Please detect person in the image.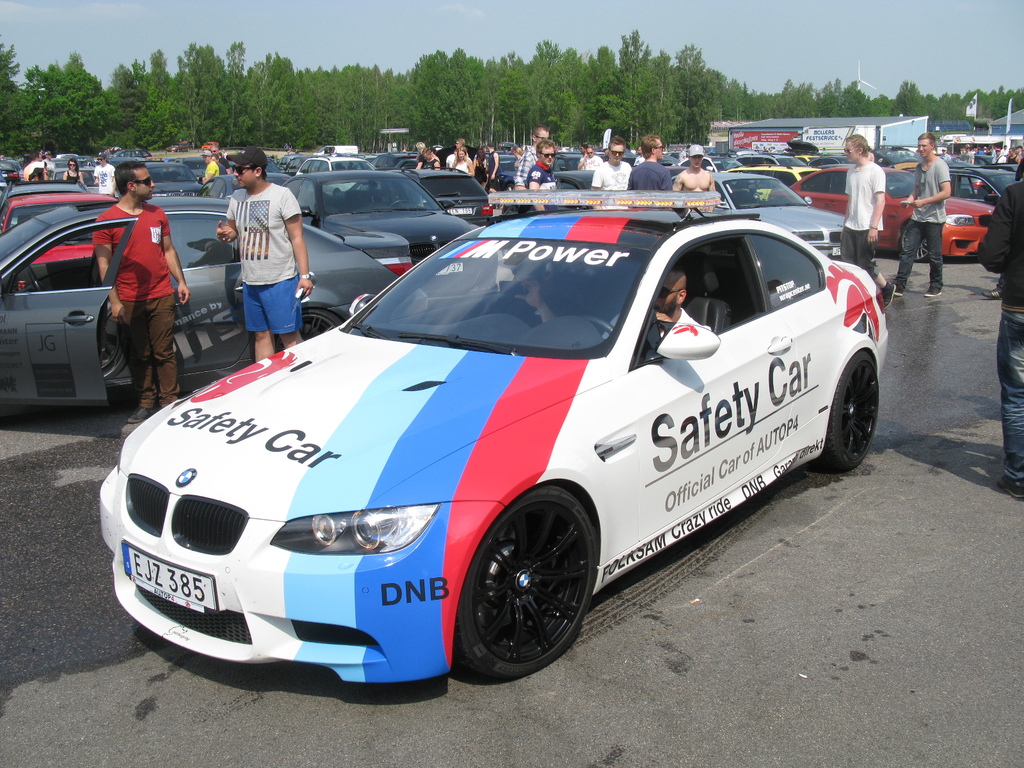
bbox=(515, 124, 542, 193).
